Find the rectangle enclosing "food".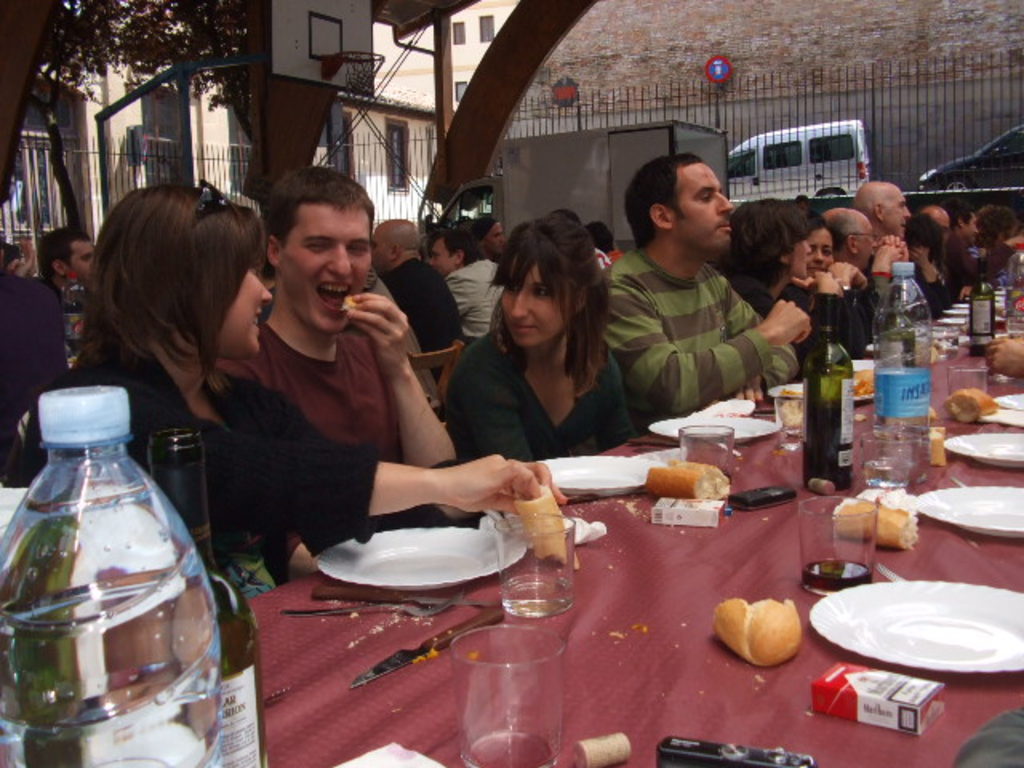
[851, 368, 875, 397].
